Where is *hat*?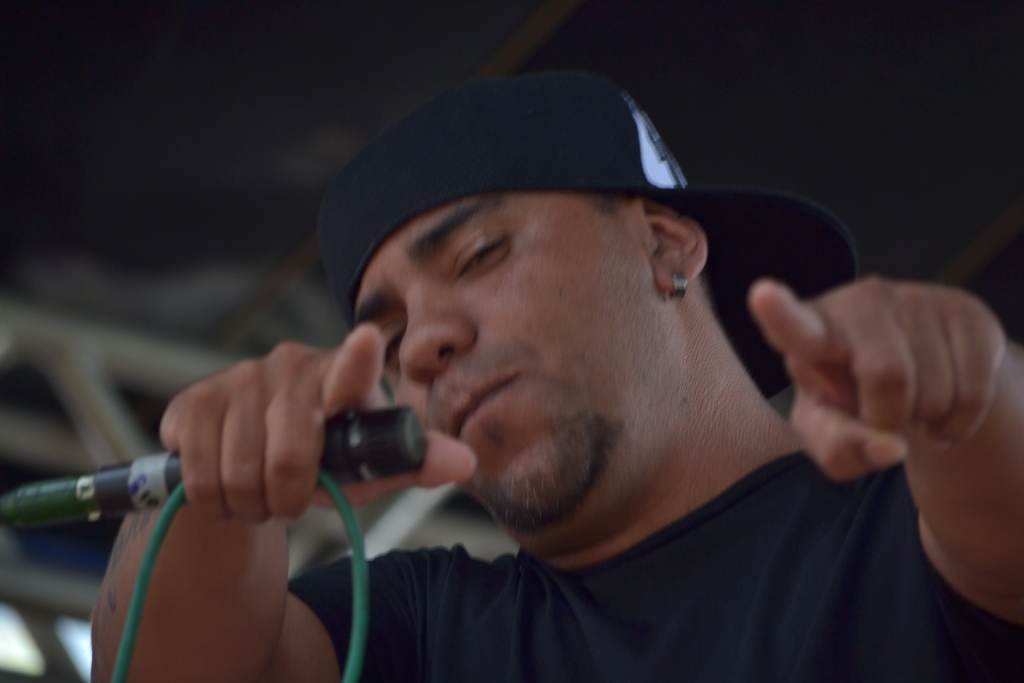
<bbox>317, 68, 855, 399</bbox>.
